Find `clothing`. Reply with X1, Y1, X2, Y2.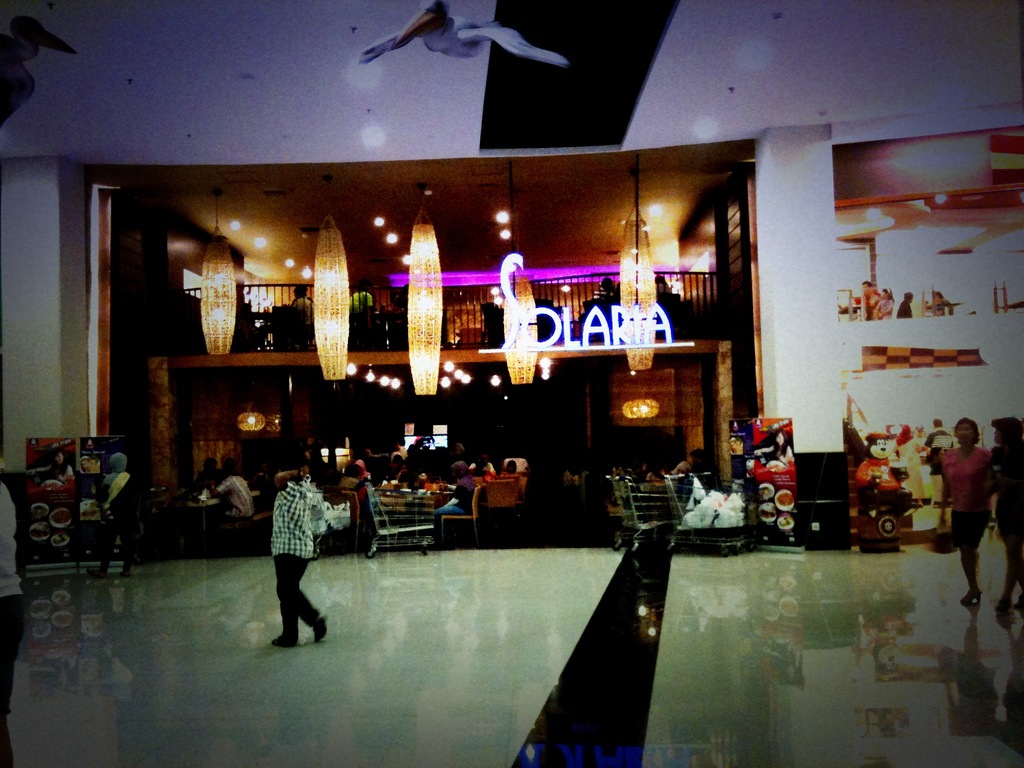
98, 452, 132, 572.
